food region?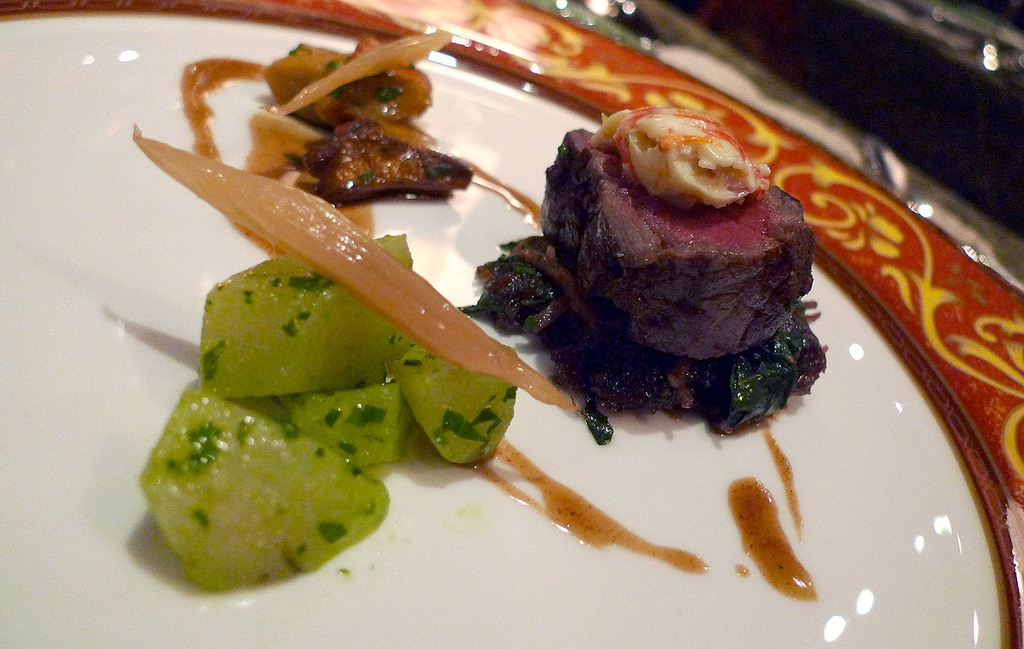
x1=155, y1=18, x2=864, y2=549
